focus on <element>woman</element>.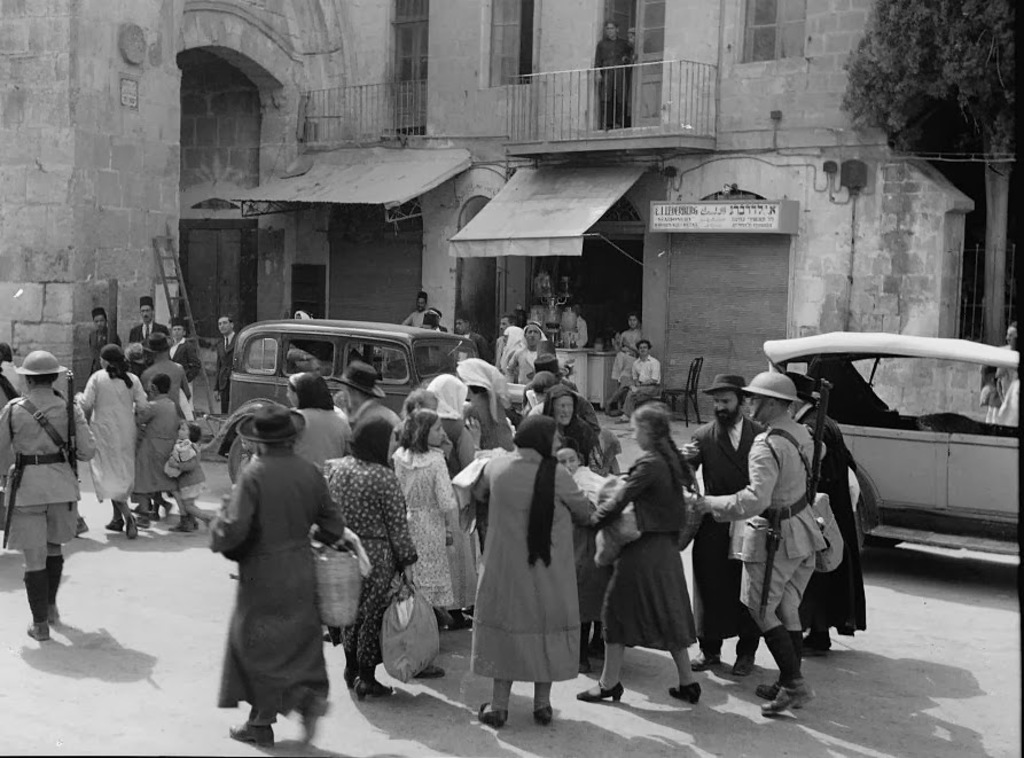
Focused at (321,414,419,703).
